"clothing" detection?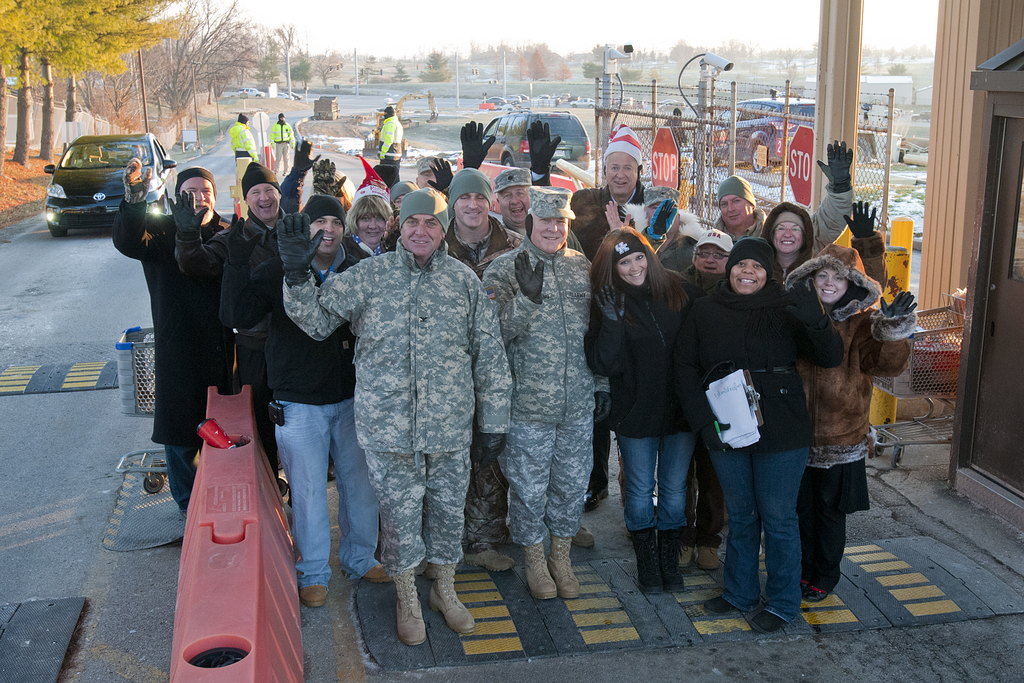
378,110,401,179
